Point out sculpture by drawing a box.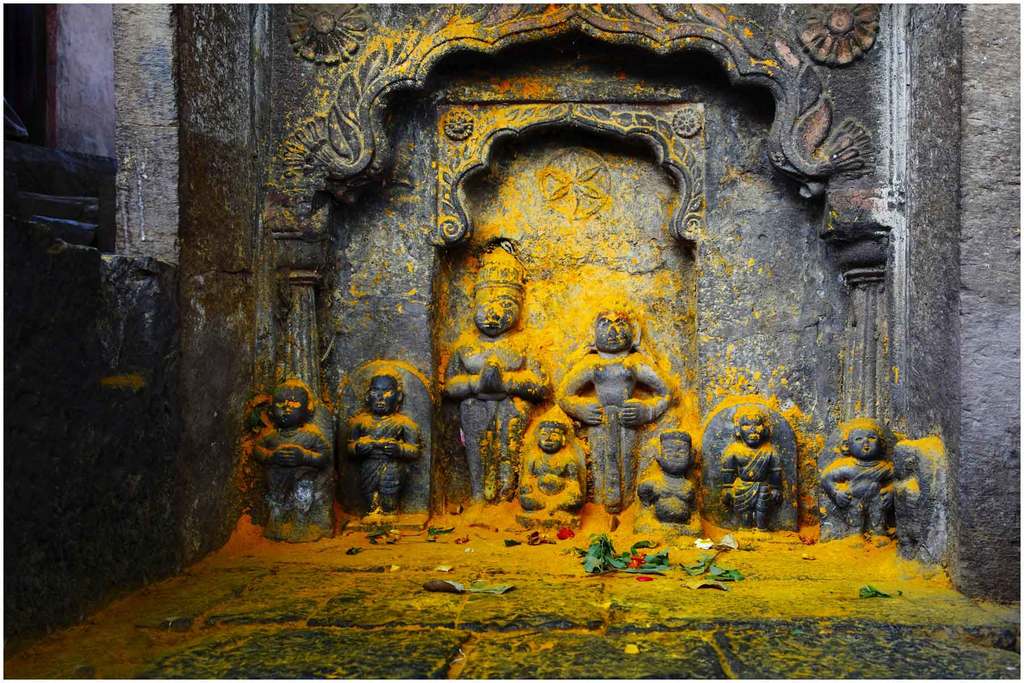
BBox(556, 300, 668, 512).
